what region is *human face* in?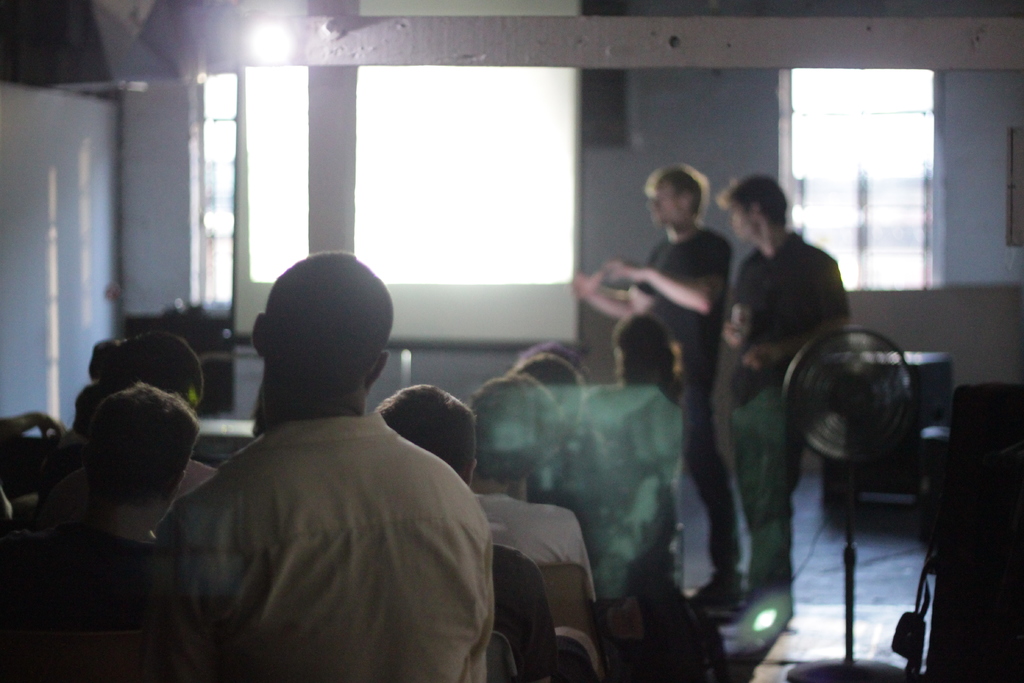
select_region(730, 204, 755, 244).
